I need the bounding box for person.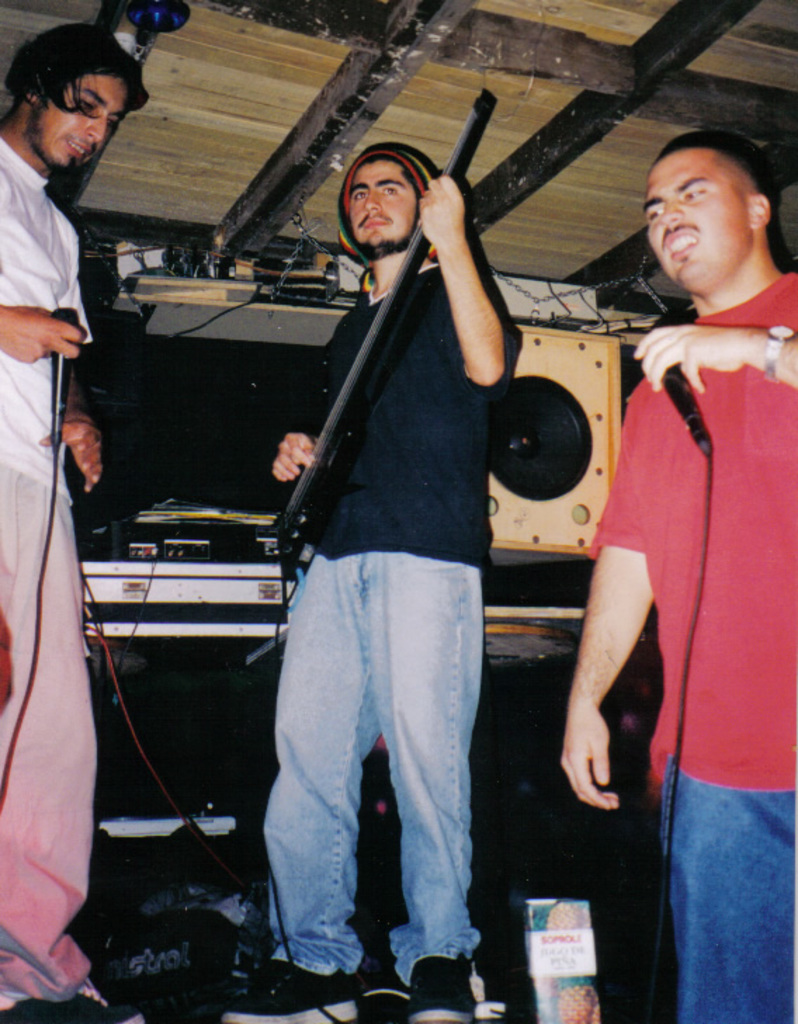
Here it is: rect(223, 143, 525, 1023).
